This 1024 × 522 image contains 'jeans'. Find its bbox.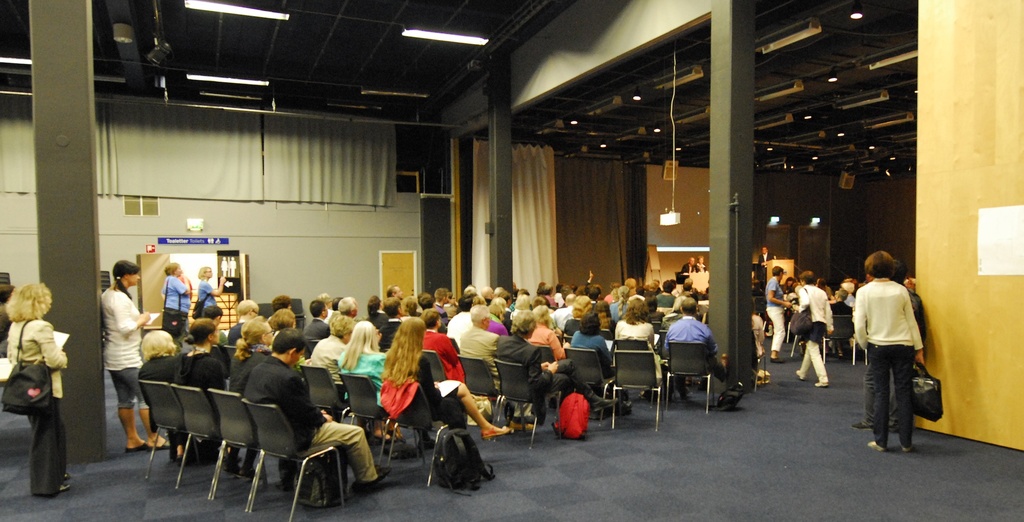
bbox(101, 366, 142, 414).
